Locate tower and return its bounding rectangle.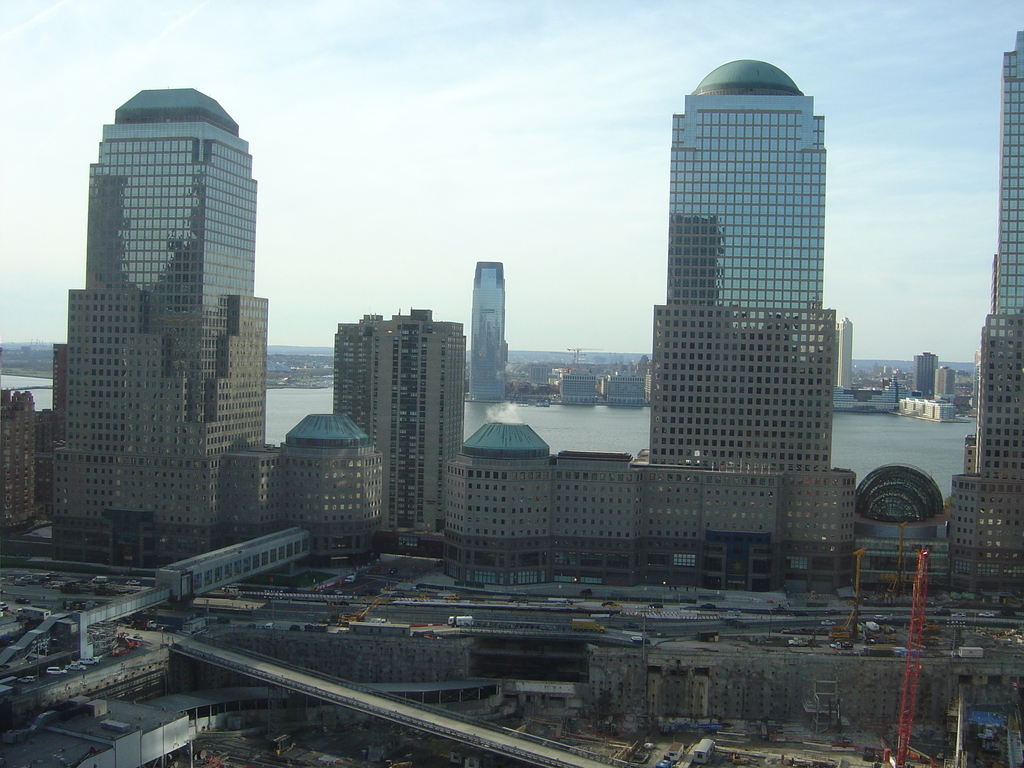
<bbox>652, 60, 821, 474</bbox>.
